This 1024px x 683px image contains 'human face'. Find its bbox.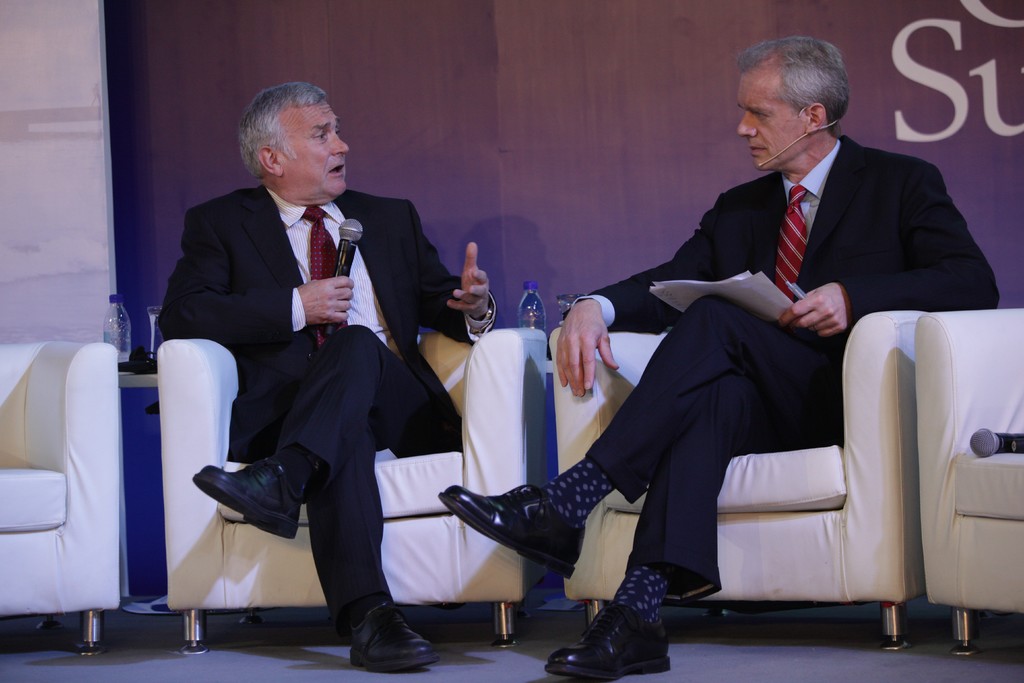
pyautogui.locateOnScreen(279, 97, 348, 192).
